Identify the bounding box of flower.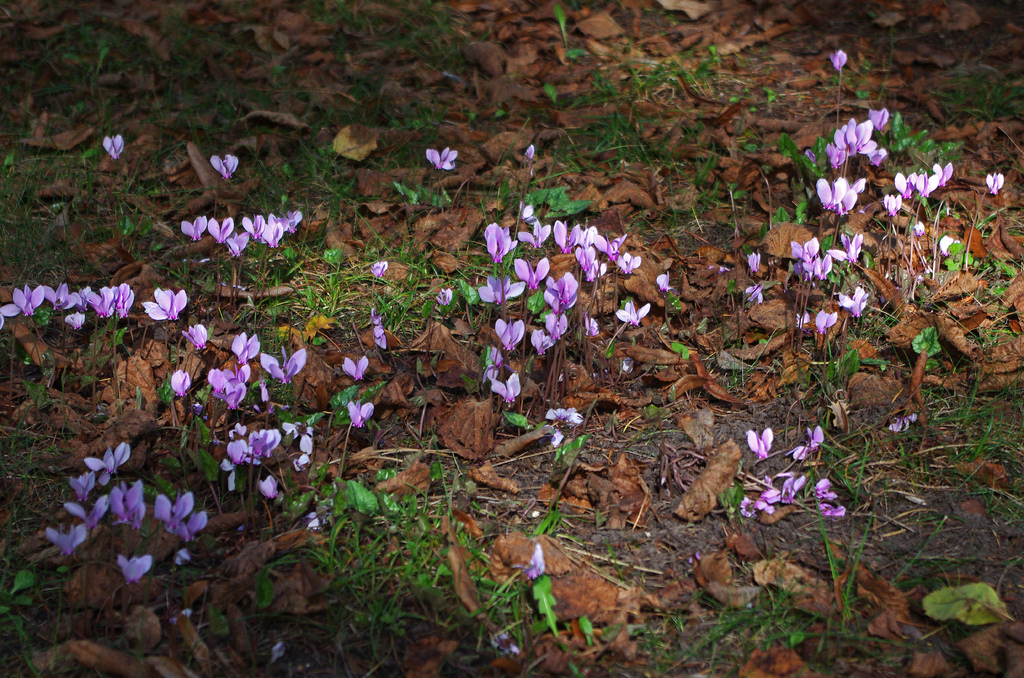
rect(369, 321, 385, 353).
